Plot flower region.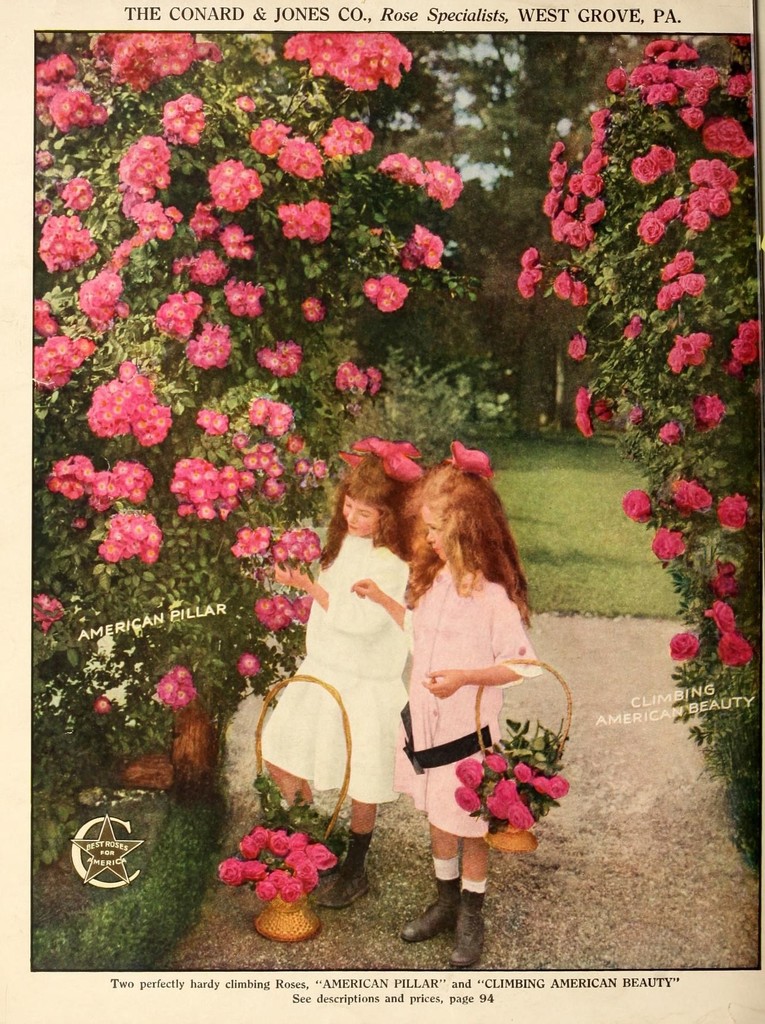
Plotted at 156/664/205/700.
